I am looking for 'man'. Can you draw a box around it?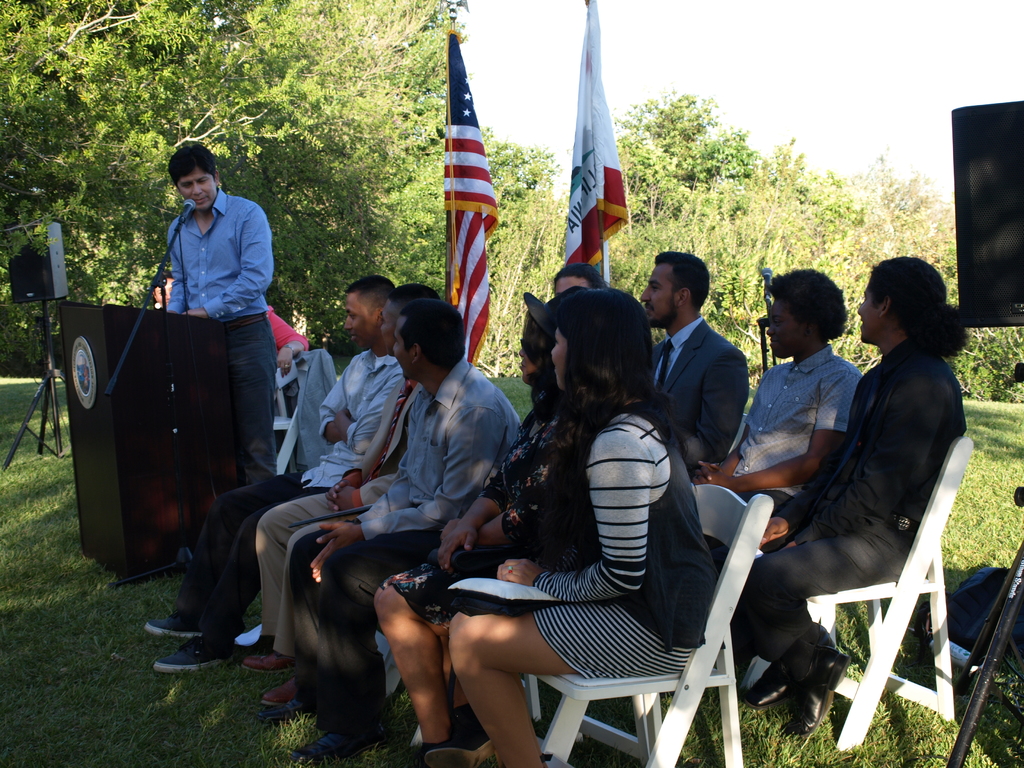
Sure, the bounding box is BBox(298, 298, 526, 759).
